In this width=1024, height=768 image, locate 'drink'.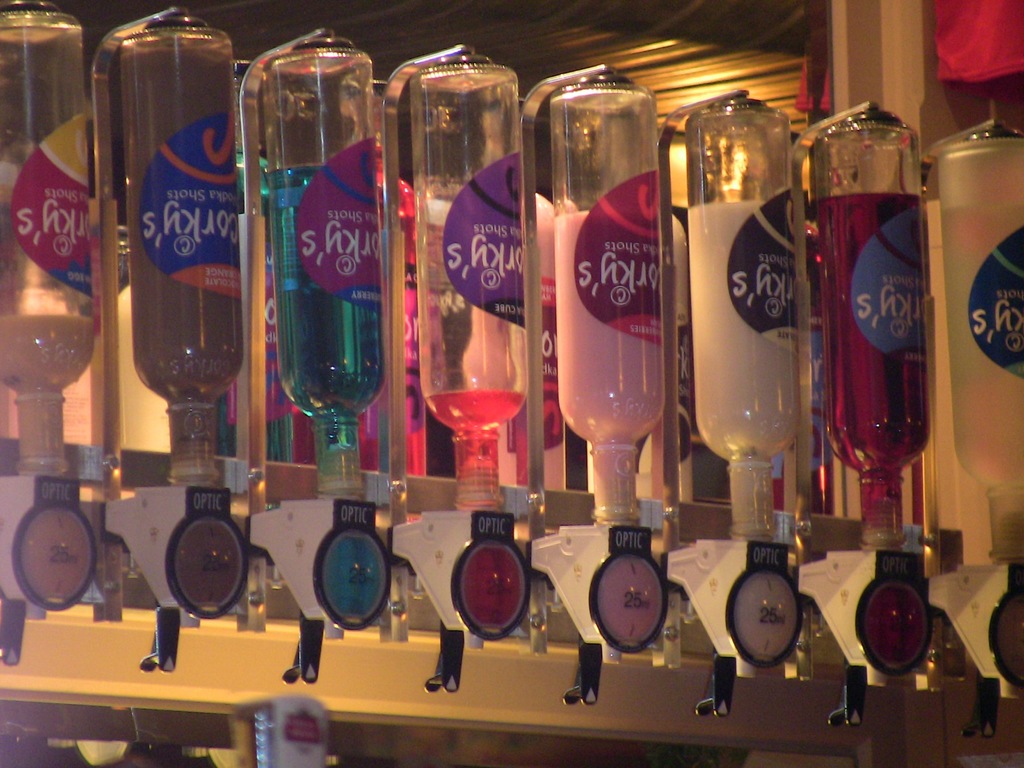
Bounding box: 554/209/666/525.
